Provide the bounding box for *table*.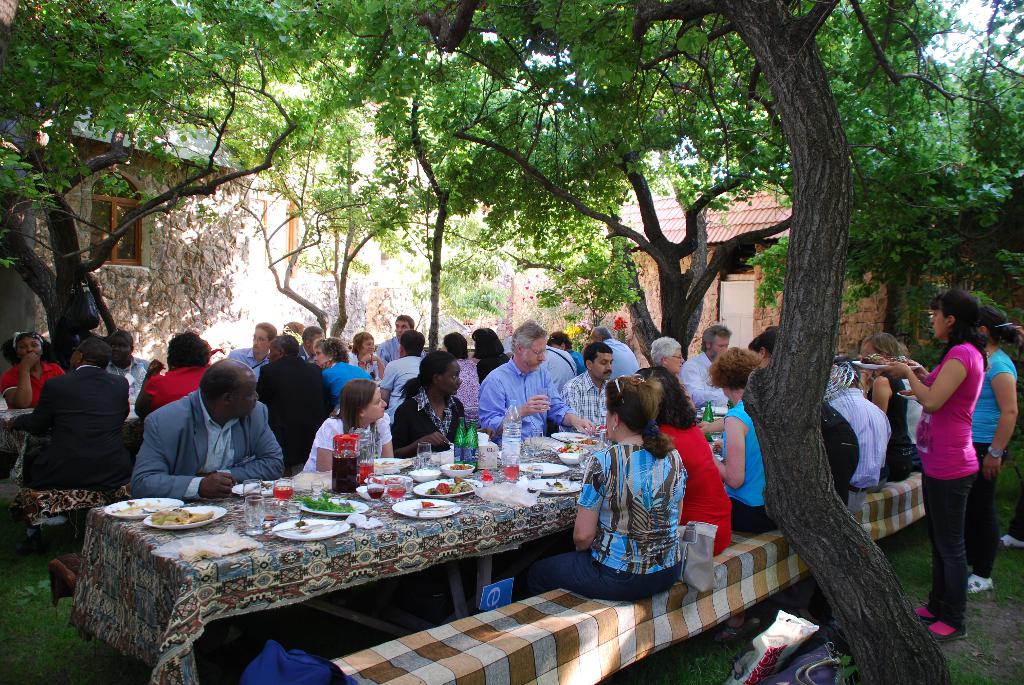
bbox(0, 384, 143, 464).
